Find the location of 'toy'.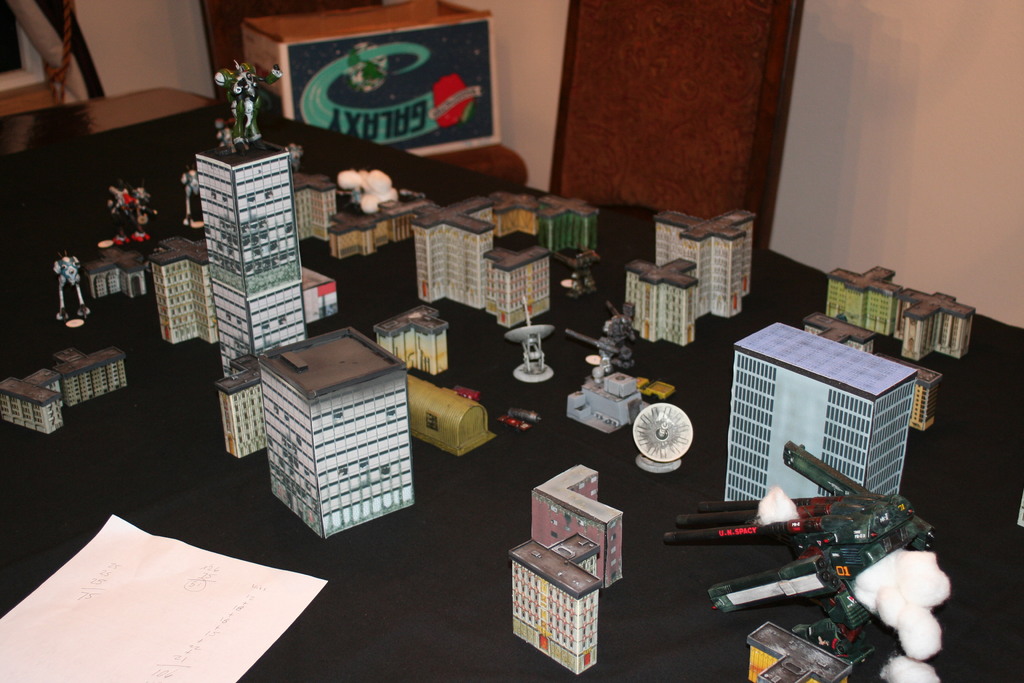
Location: <bbox>154, 133, 340, 383</bbox>.
